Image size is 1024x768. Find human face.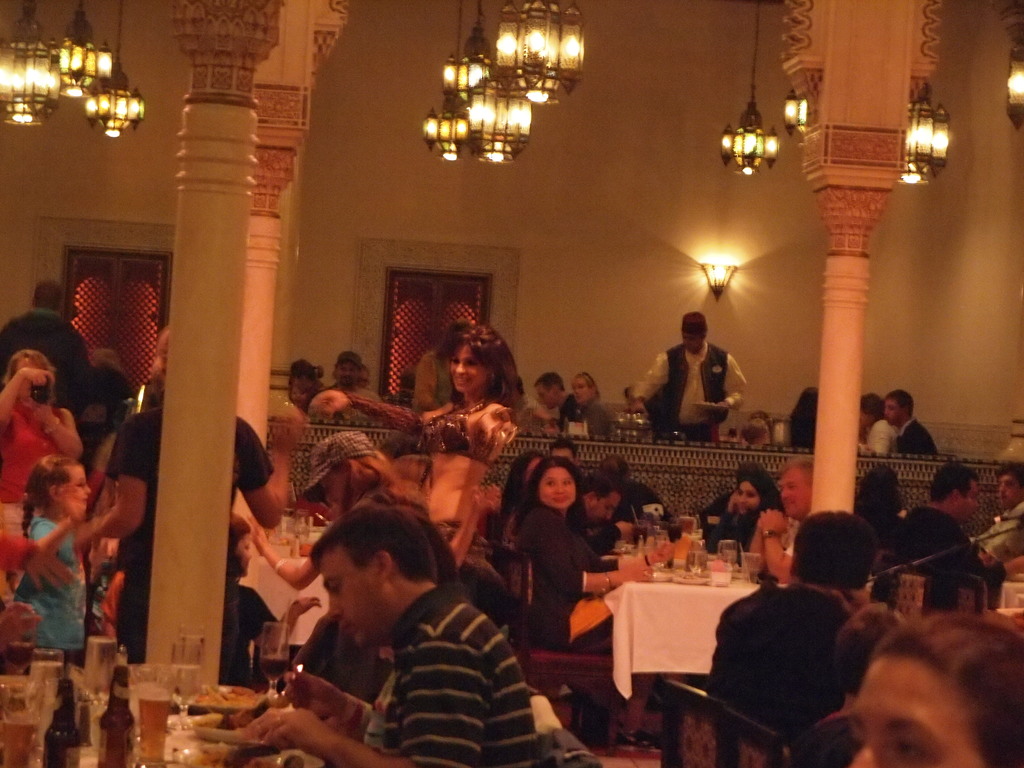
<bbox>890, 400, 897, 420</bbox>.
